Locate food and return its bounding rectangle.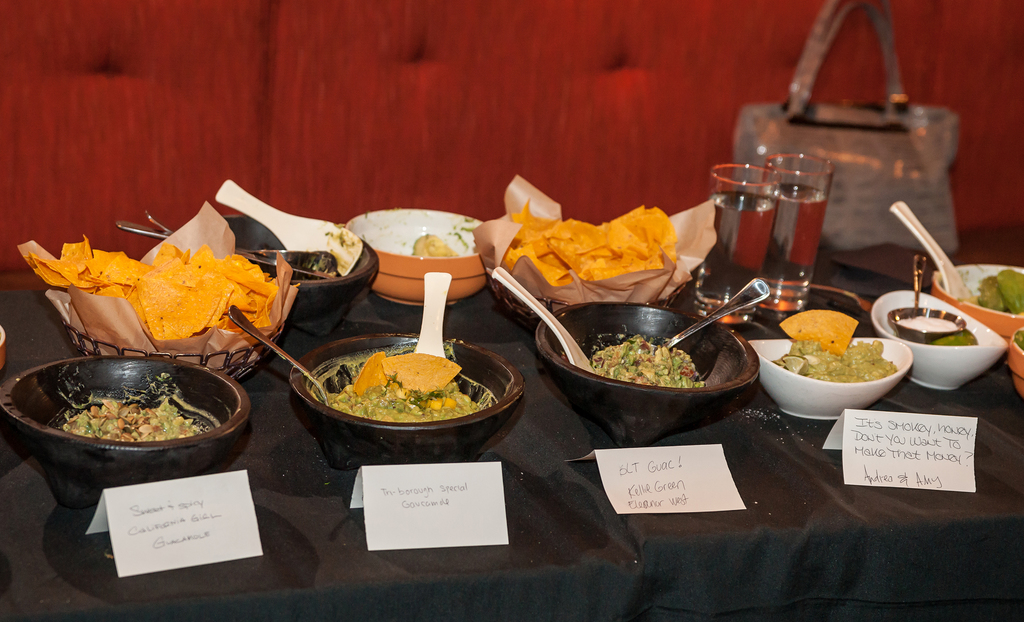
left=934, top=329, right=979, bottom=347.
